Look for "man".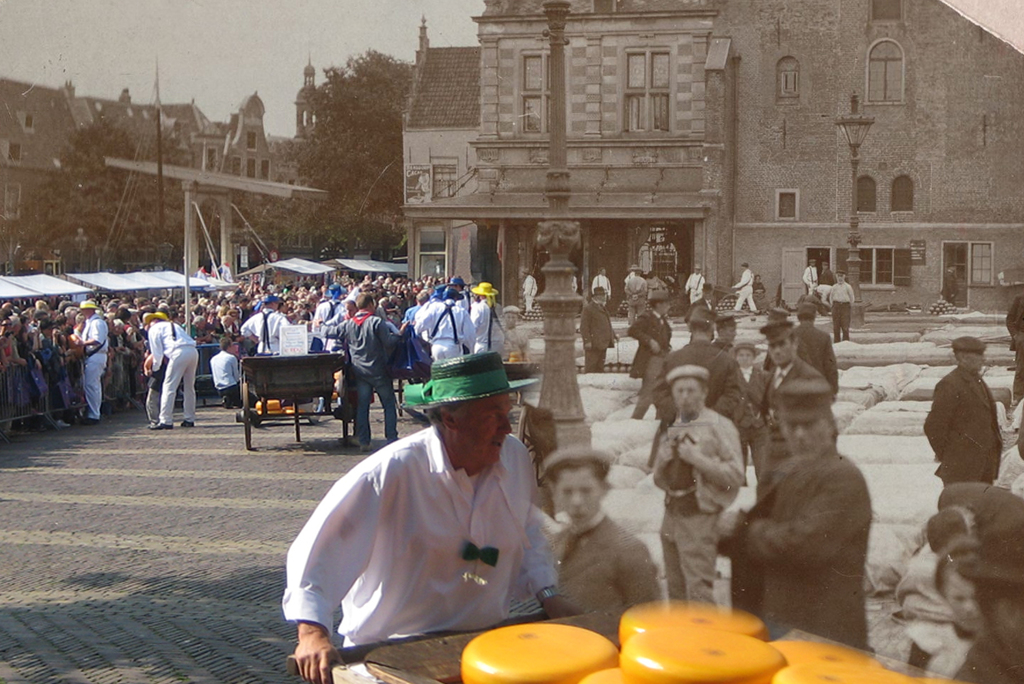
Found: l=329, t=294, r=402, b=460.
